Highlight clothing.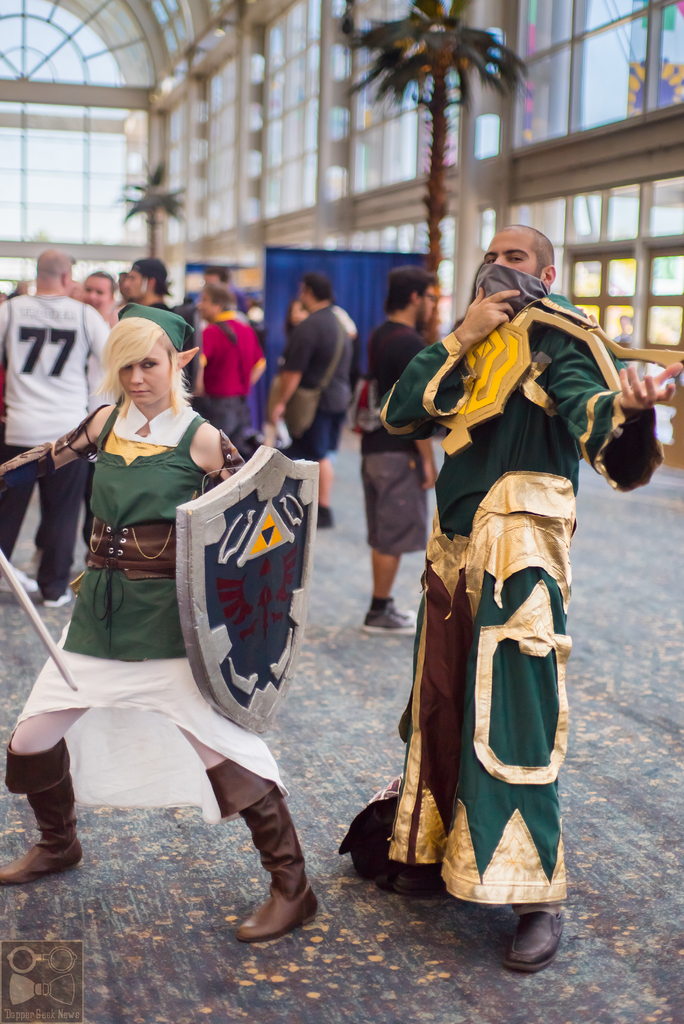
Highlighted region: Rect(185, 311, 266, 387).
